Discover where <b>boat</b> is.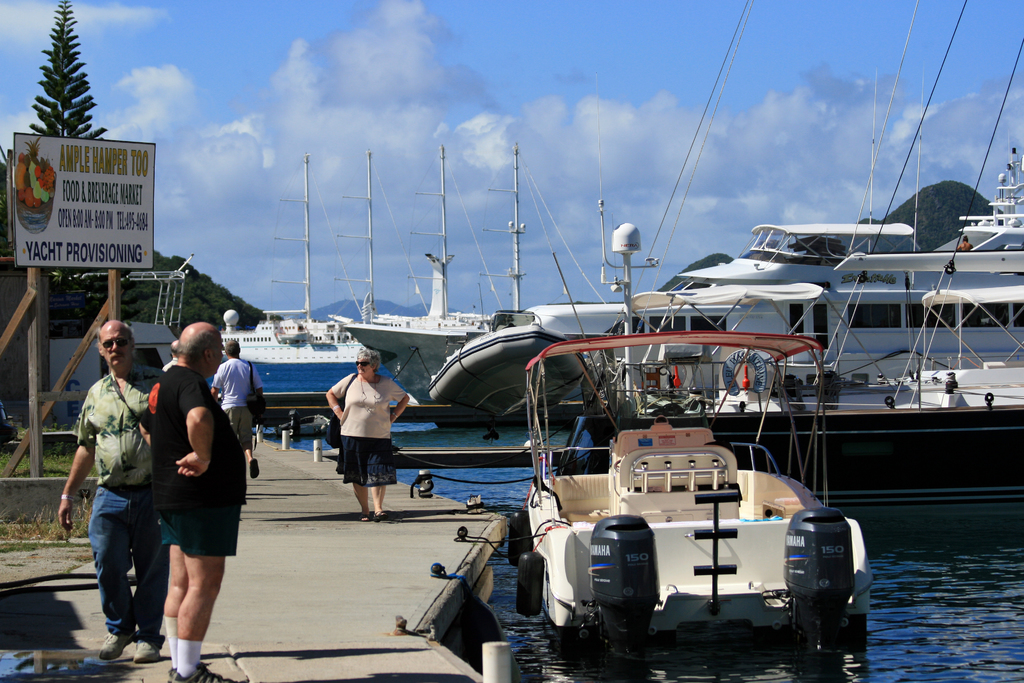
Discovered at region(508, 323, 872, 657).
